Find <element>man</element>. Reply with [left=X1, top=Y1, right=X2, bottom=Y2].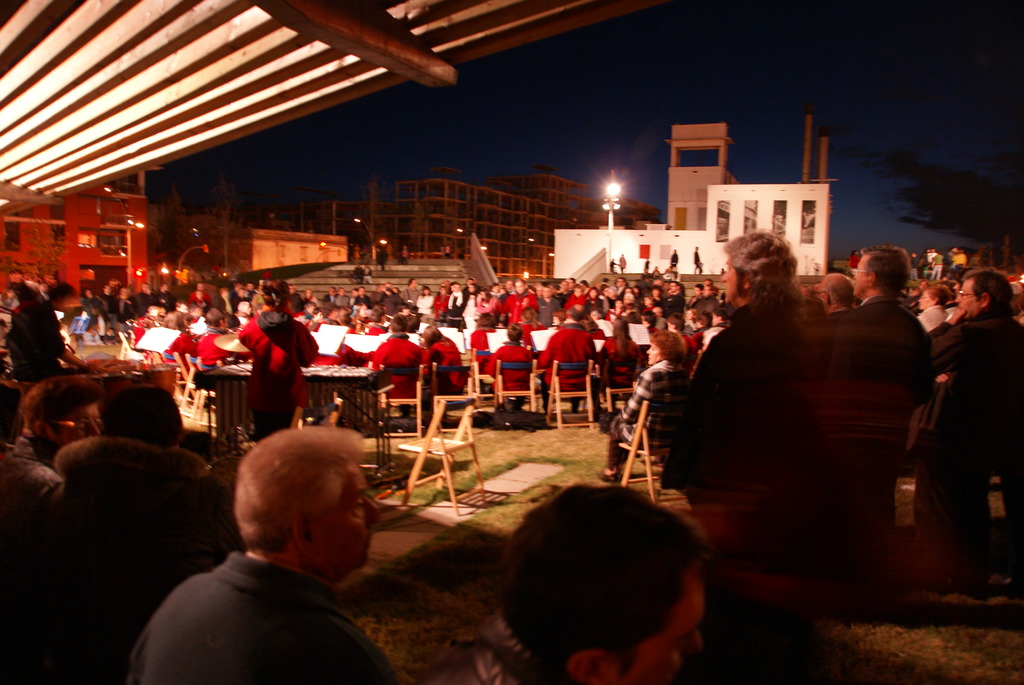
[left=819, top=271, right=853, bottom=313].
